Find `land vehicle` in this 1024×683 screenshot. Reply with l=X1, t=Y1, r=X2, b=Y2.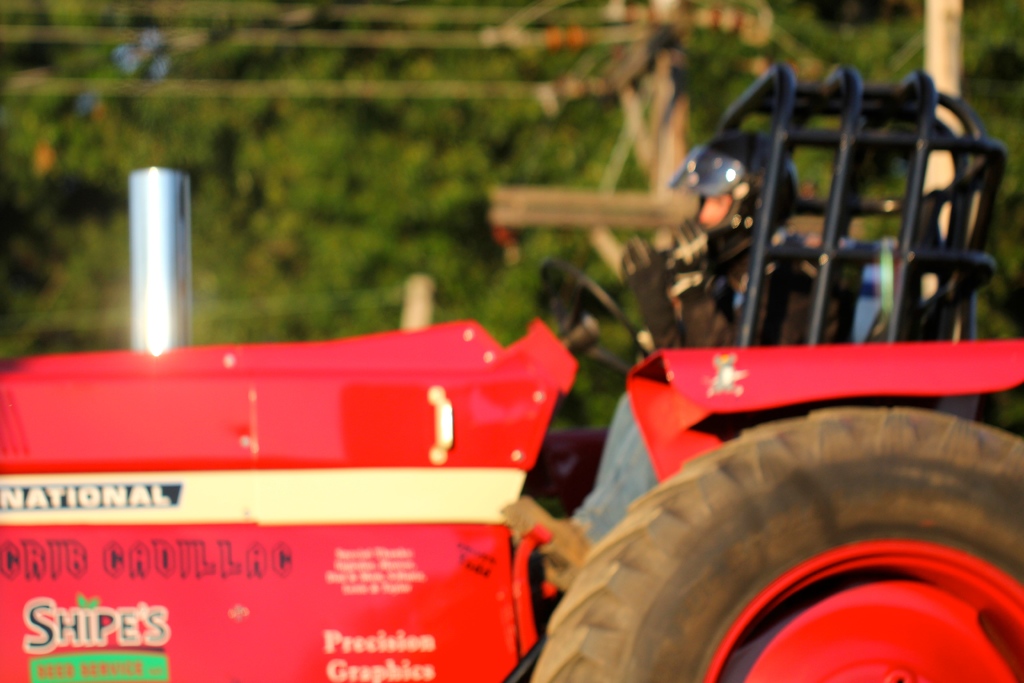
l=67, t=117, r=1012, b=675.
